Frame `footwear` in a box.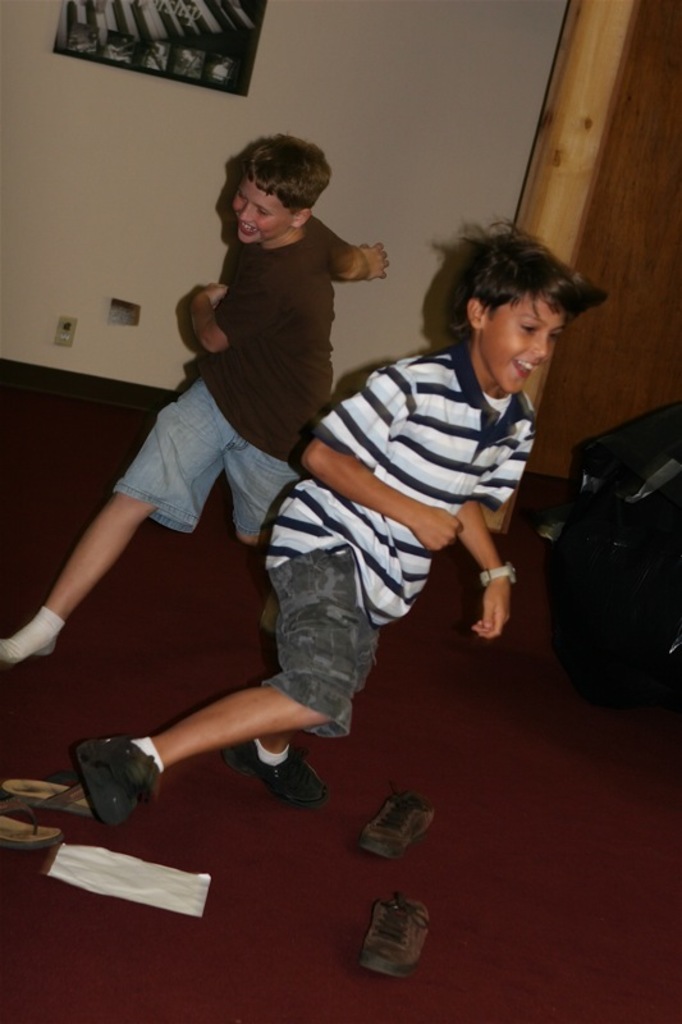
rect(1, 773, 97, 818).
